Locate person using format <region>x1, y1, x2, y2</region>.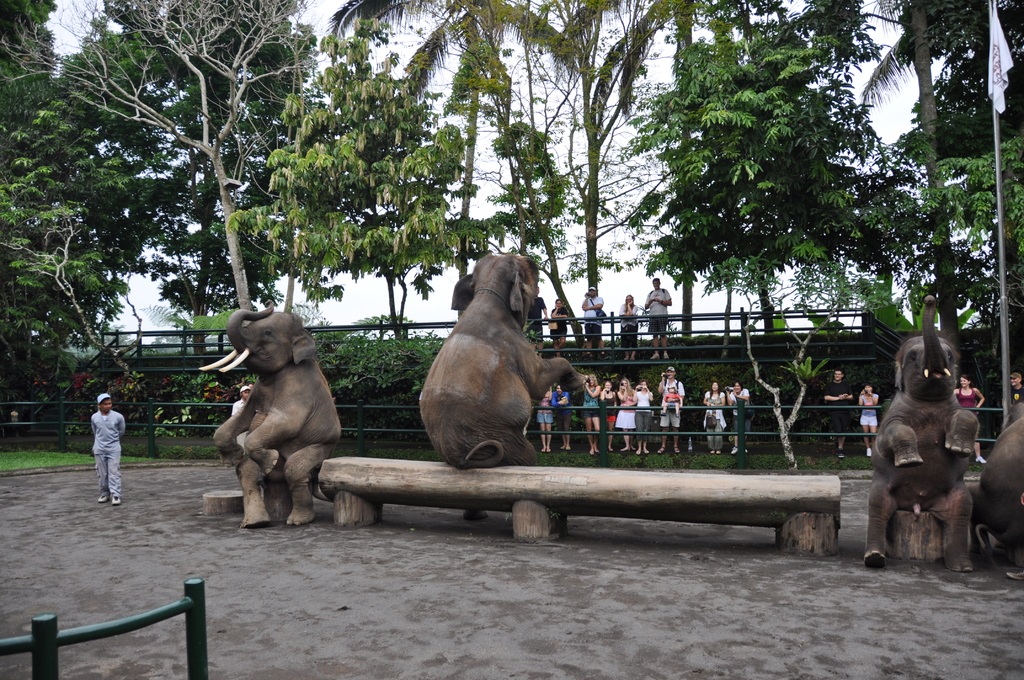
<region>821, 368, 854, 458</region>.
